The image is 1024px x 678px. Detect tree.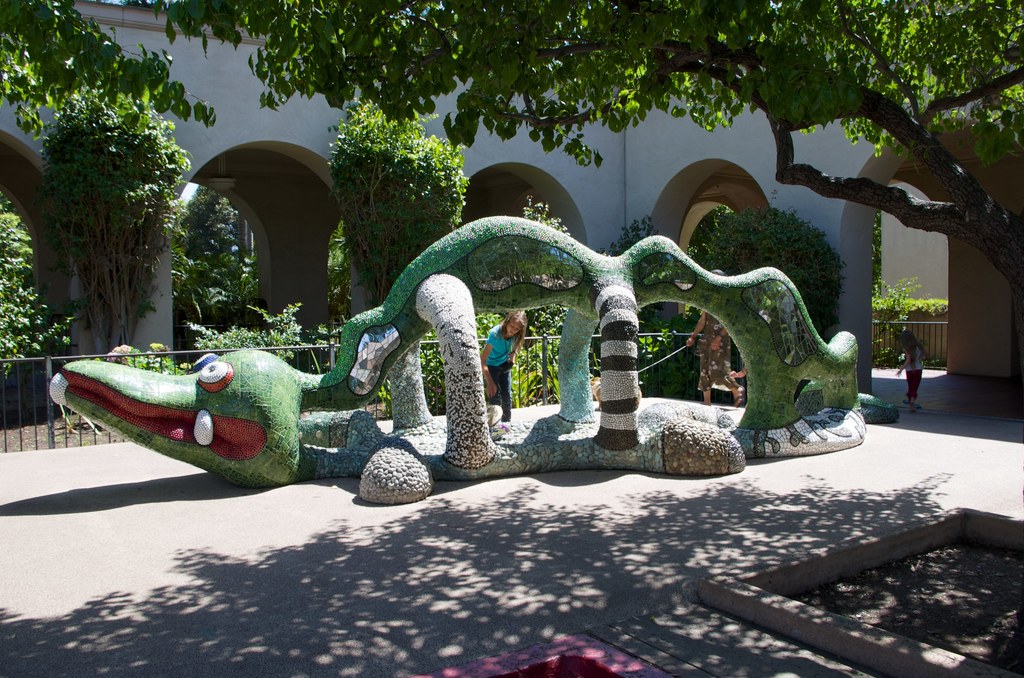
Detection: 134:0:1023:302.
